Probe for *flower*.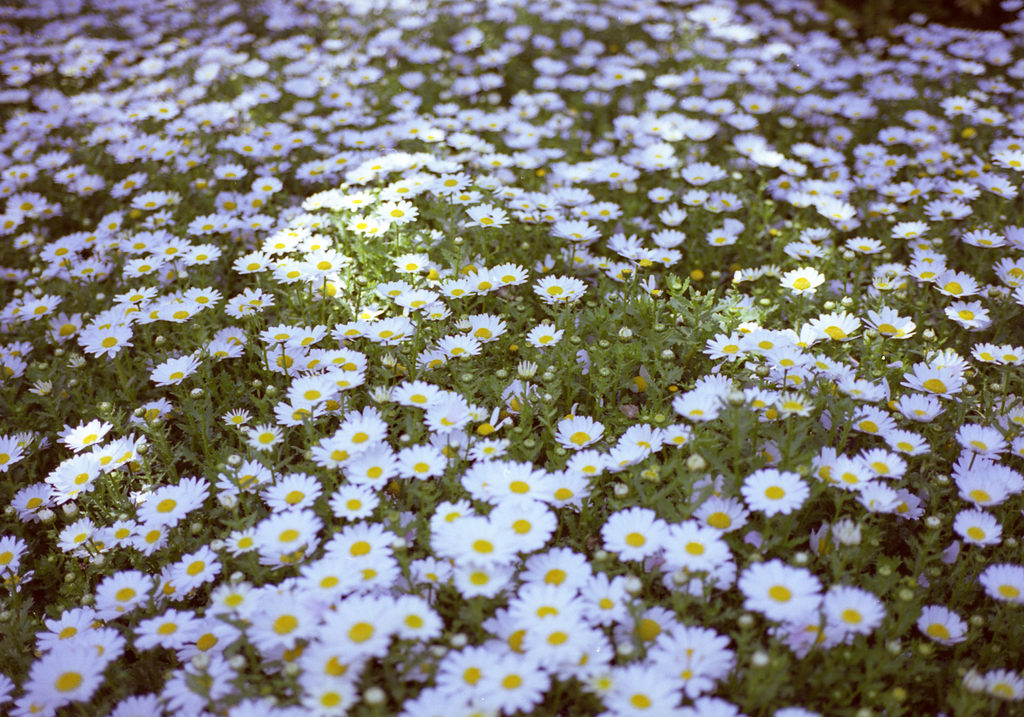
Probe result: select_region(559, 416, 602, 450).
